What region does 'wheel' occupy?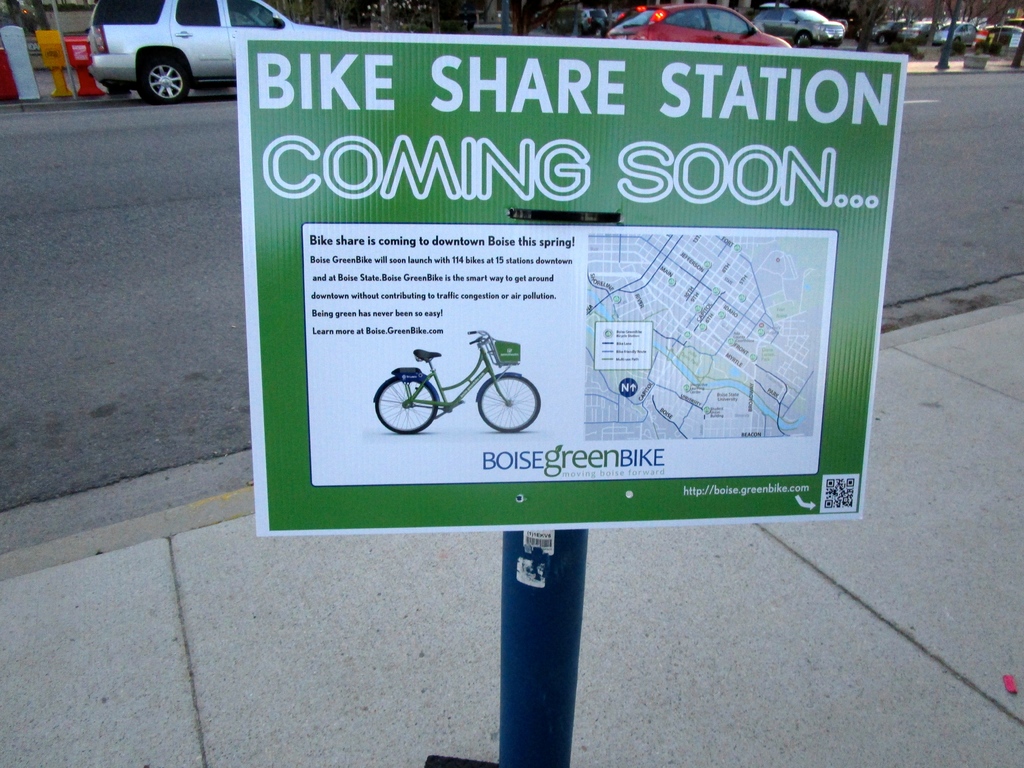
<region>832, 41, 840, 53</region>.
